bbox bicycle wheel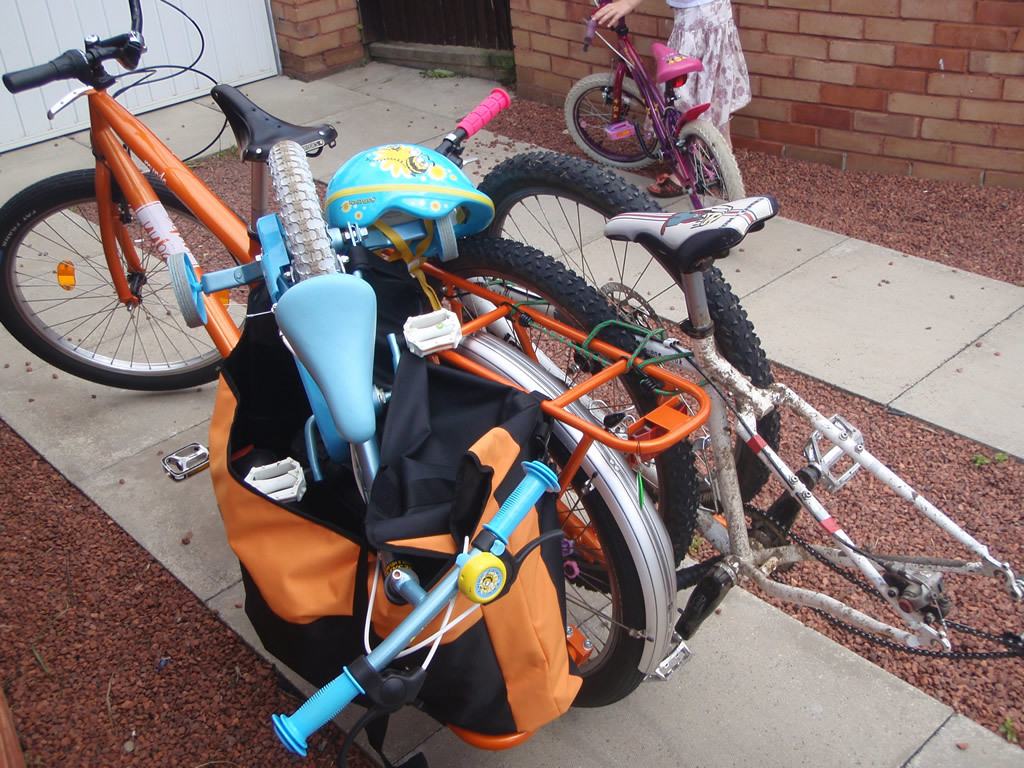
select_region(272, 135, 335, 287)
